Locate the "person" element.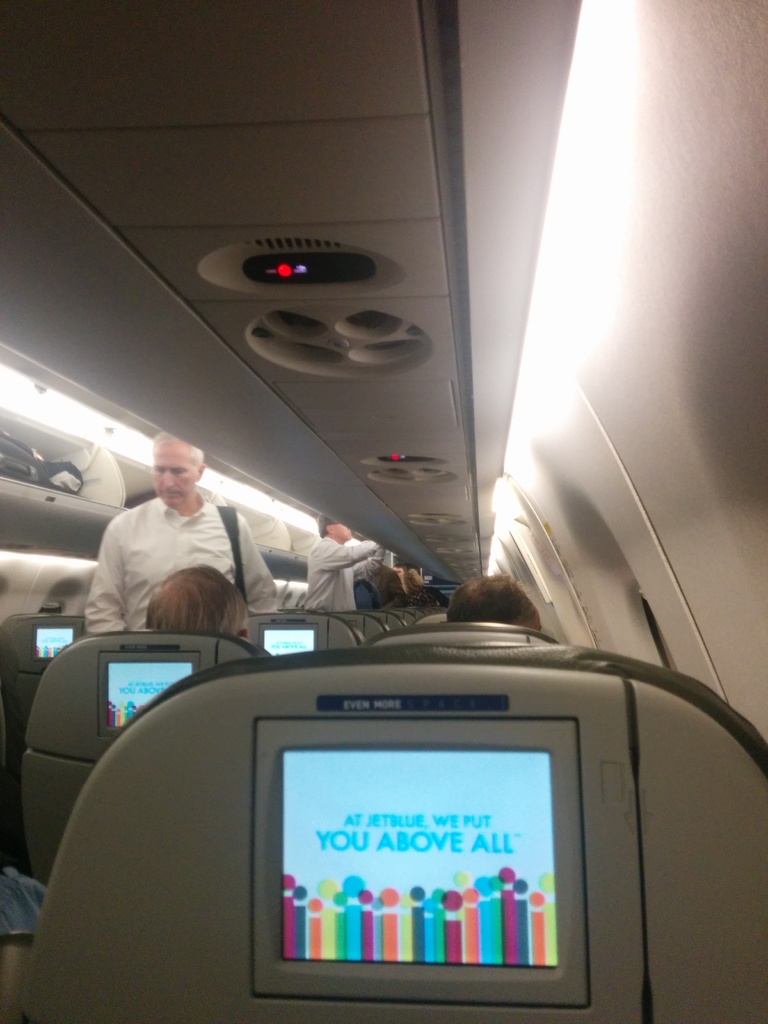
Element bbox: l=302, t=512, r=381, b=610.
